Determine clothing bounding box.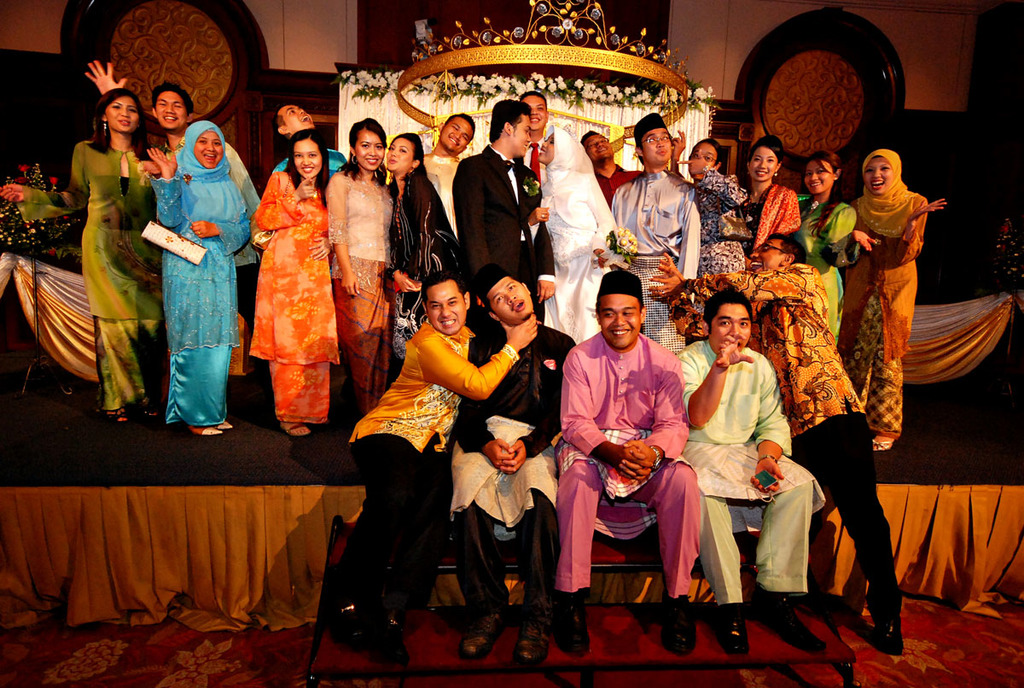
Determined: (left=741, top=182, right=800, bottom=259).
